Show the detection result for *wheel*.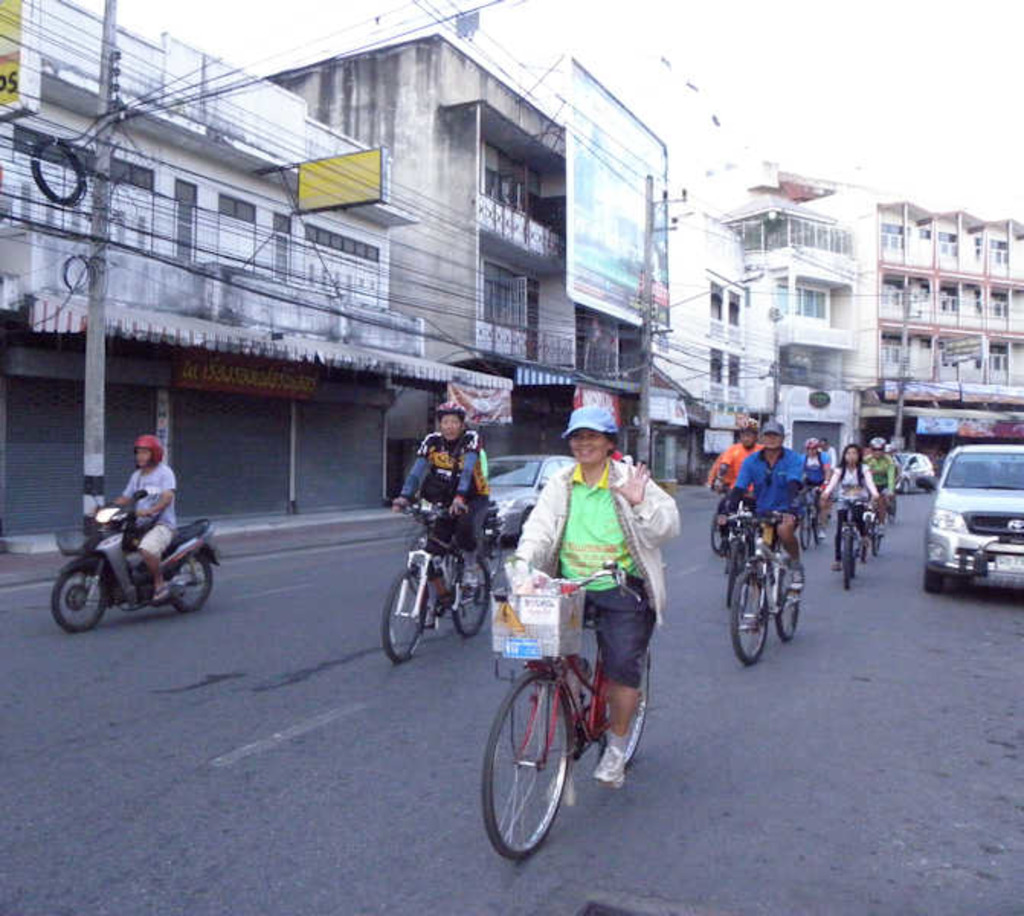
Rect(873, 508, 879, 553).
